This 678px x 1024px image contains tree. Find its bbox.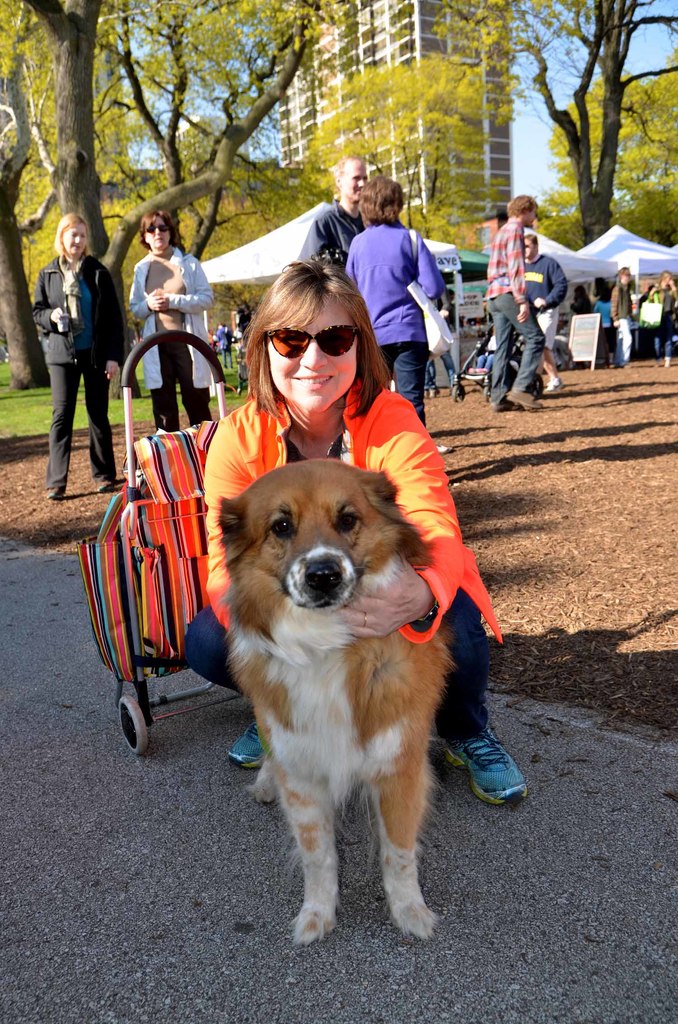
region(0, 0, 366, 409).
